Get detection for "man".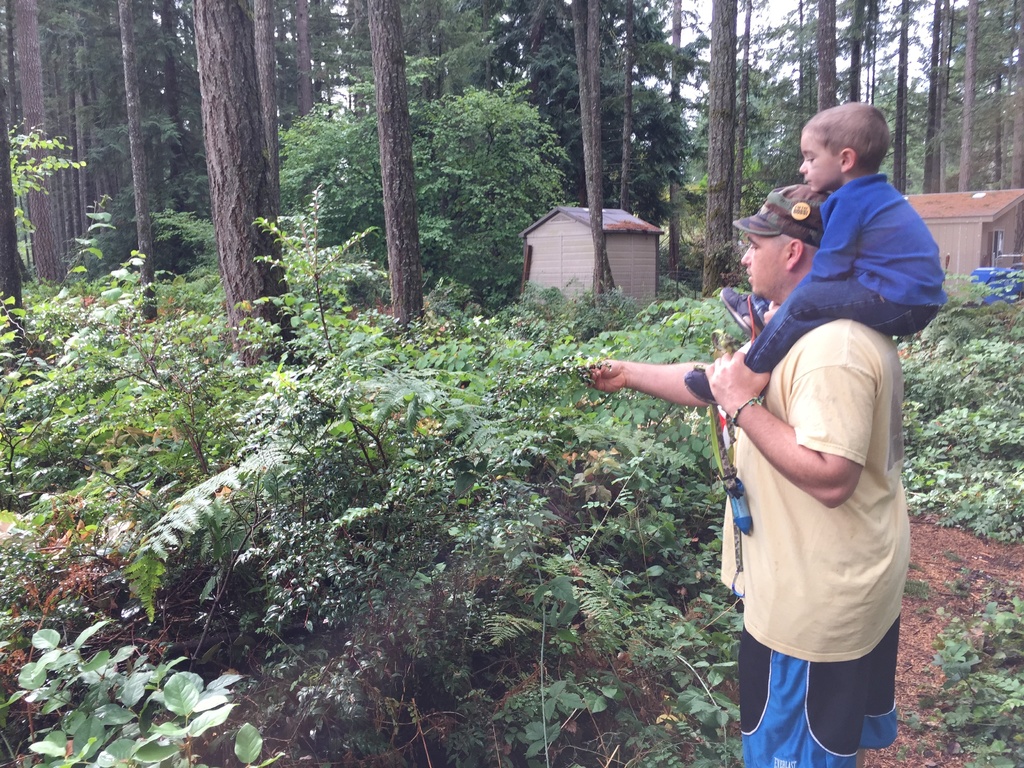
Detection: detection(591, 181, 915, 767).
